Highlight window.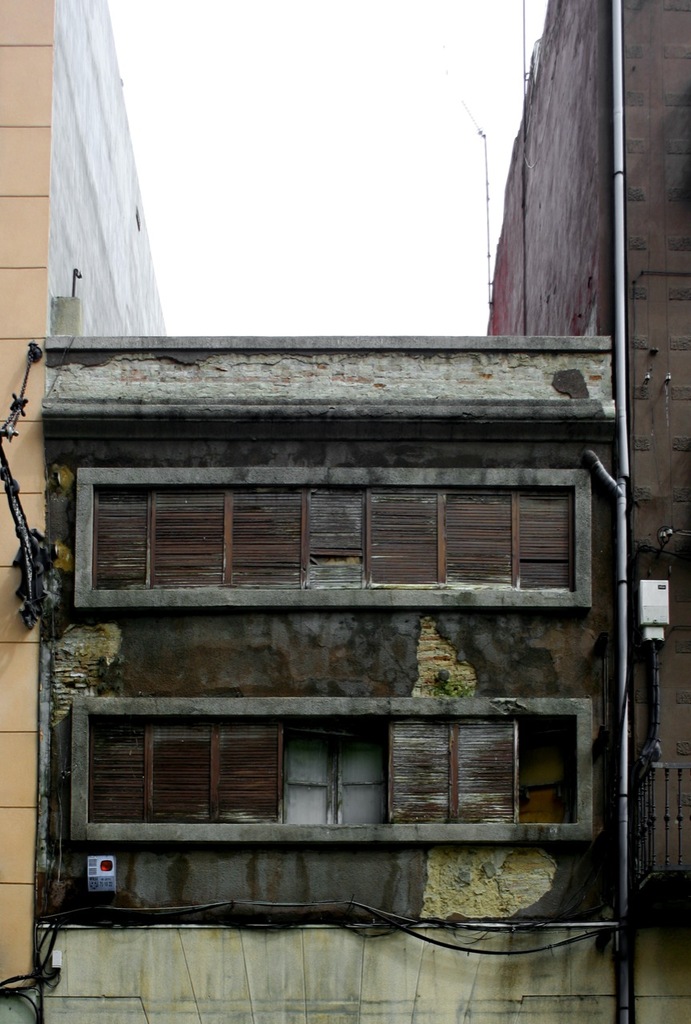
Highlighted region: detection(101, 680, 605, 902).
